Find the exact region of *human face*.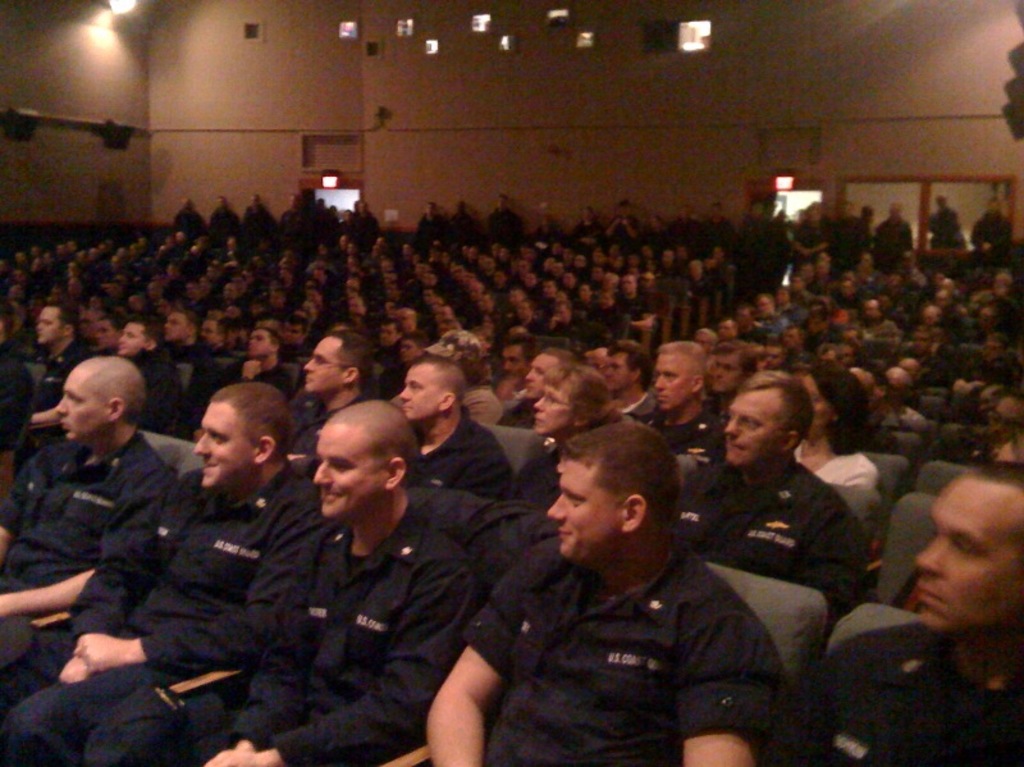
Exact region: x1=247 y1=327 x2=270 y2=356.
